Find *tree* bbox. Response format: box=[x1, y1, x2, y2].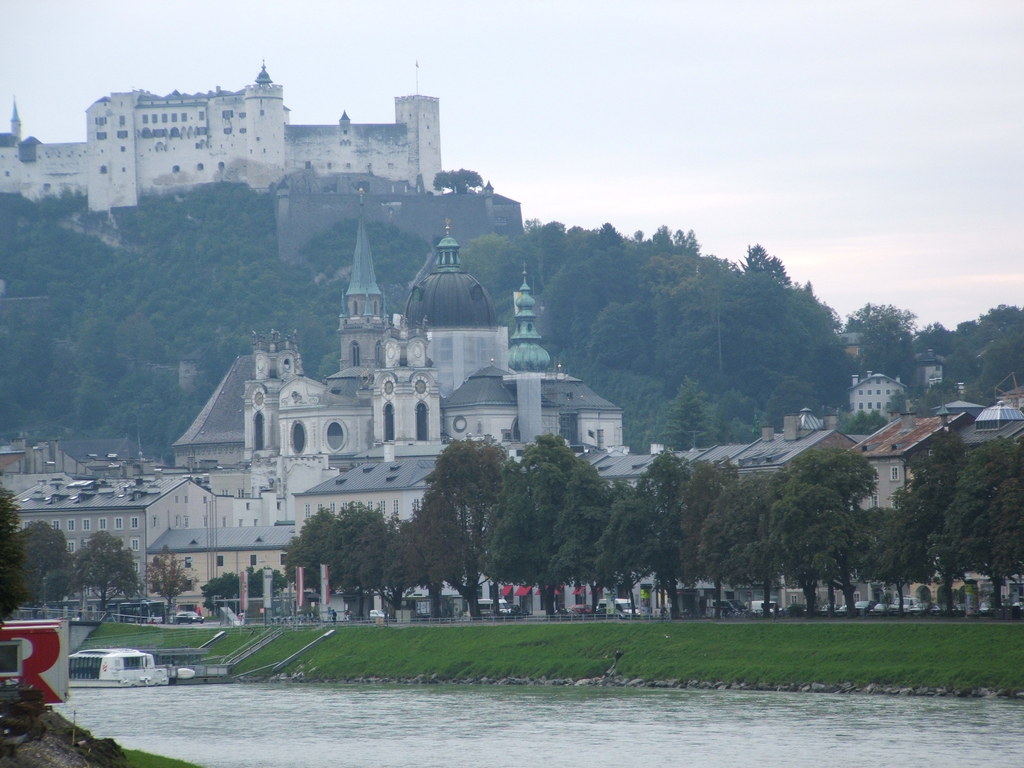
box=[916, 295, 1023, 406].
